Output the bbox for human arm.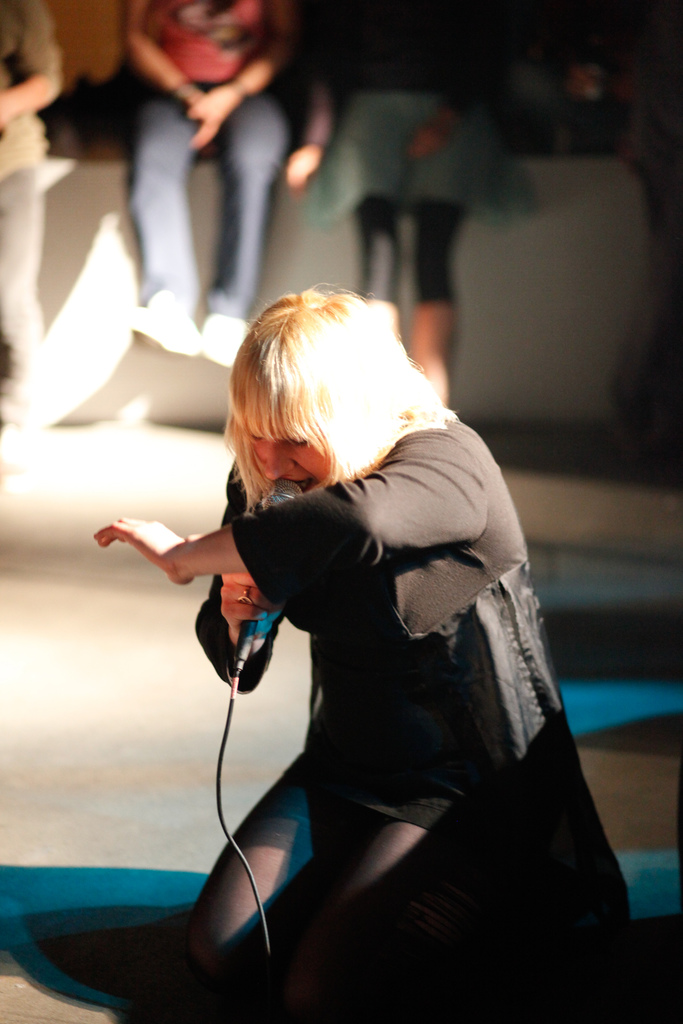
279, 76, 344, 196.
